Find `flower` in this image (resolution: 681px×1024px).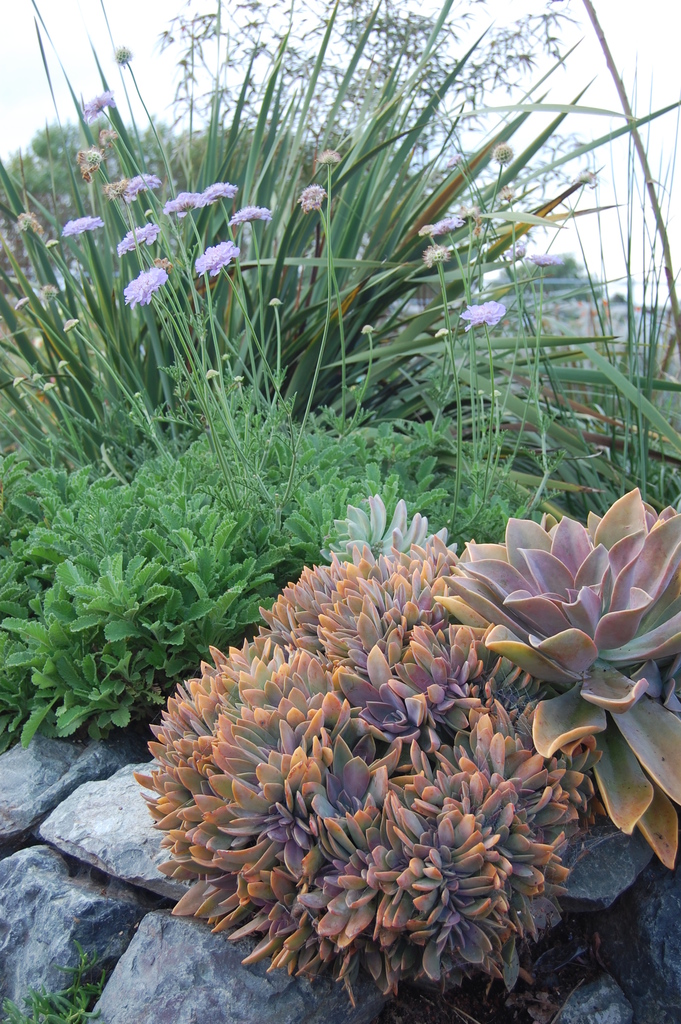
Rect(195, 241, 244, 278).
